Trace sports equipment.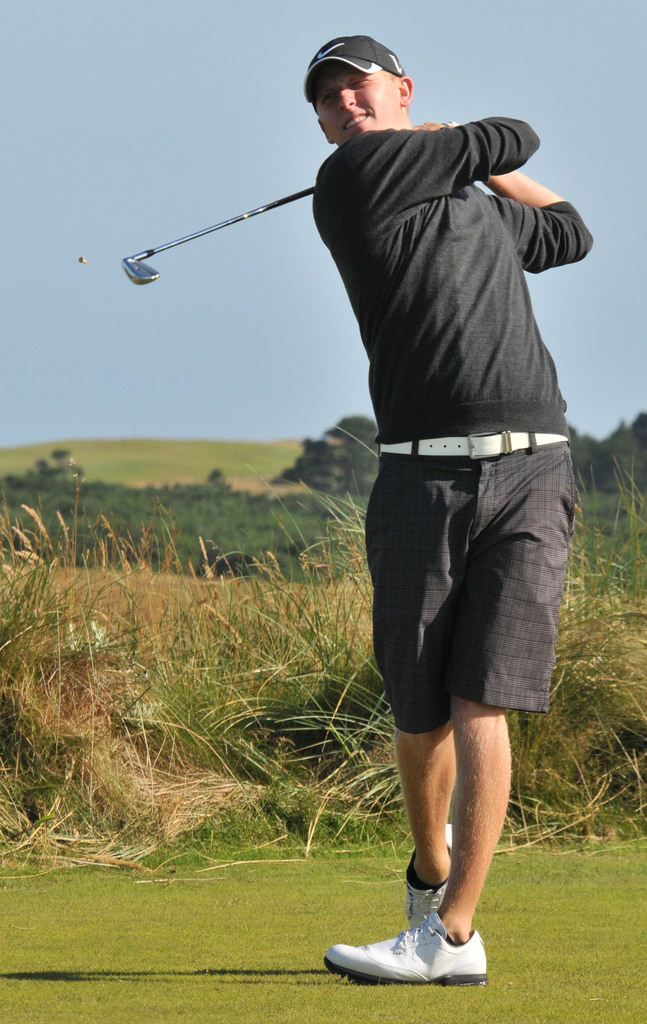
Traced to (122,121,460,288).
